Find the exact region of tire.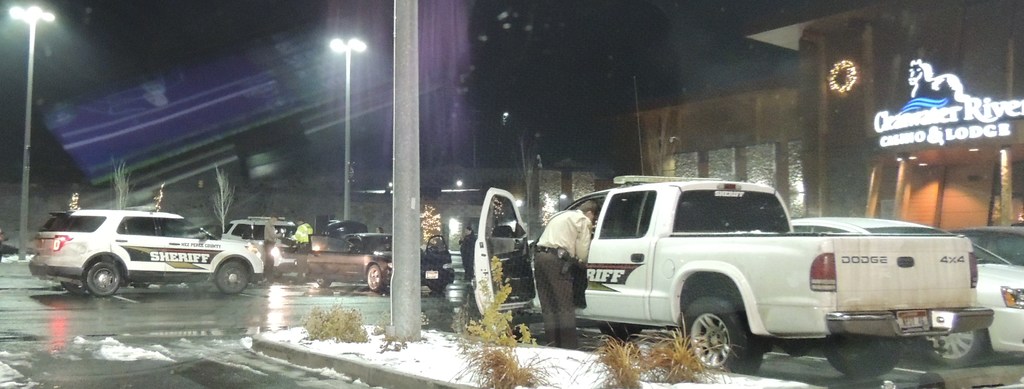
Exact region: pyautogui.locateOnScreen(215, 256, 252, 292).
